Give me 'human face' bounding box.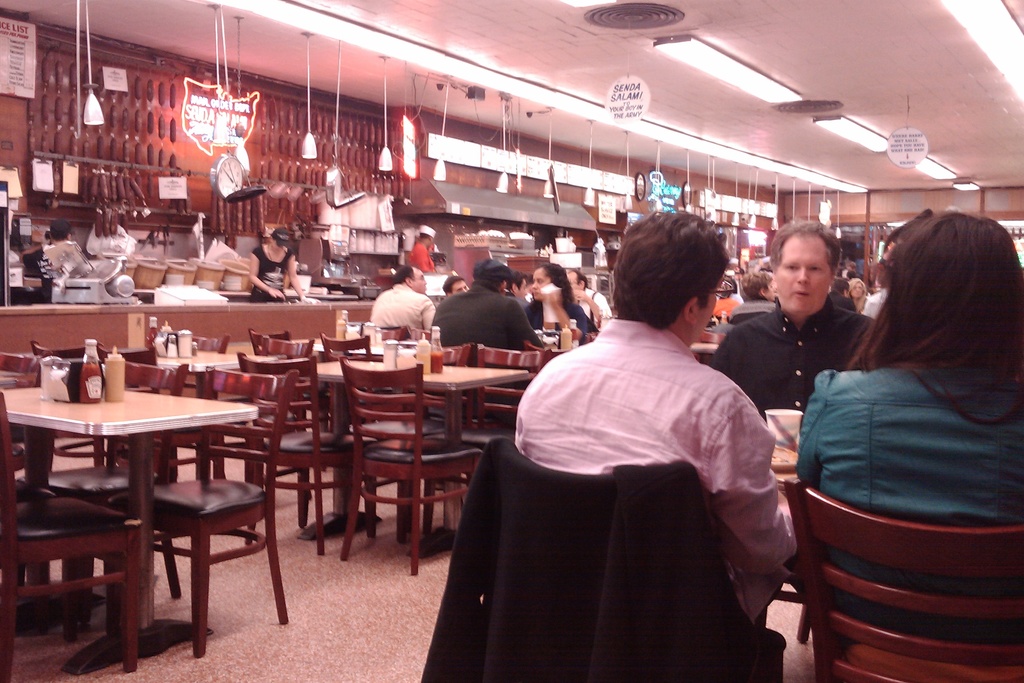
detection(412, 264, 427, 297).
